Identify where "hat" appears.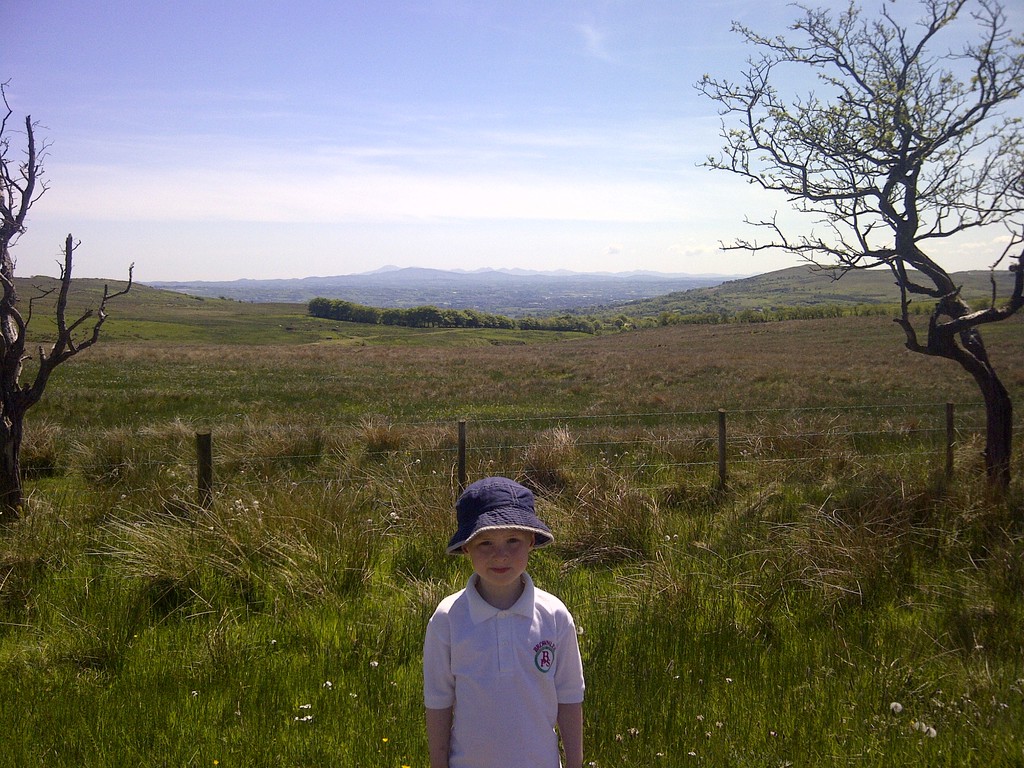
Appears at 446 476 550 554.
